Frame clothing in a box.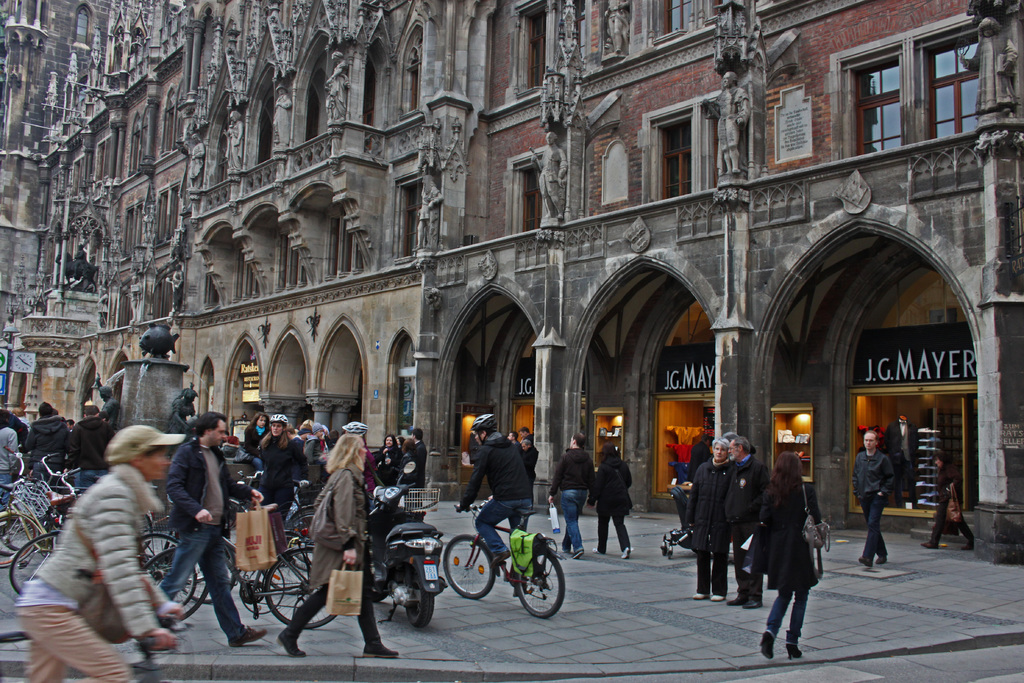
Rect(28, 438, 177, 675).
